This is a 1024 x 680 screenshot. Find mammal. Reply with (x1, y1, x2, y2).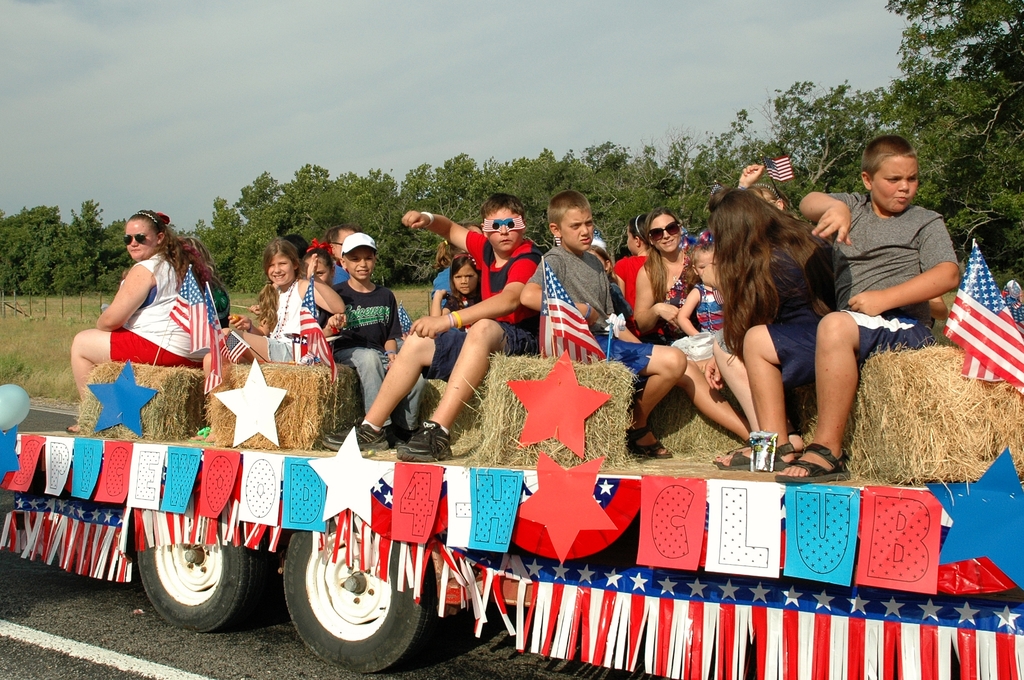
(228, 238, 344, 363).
